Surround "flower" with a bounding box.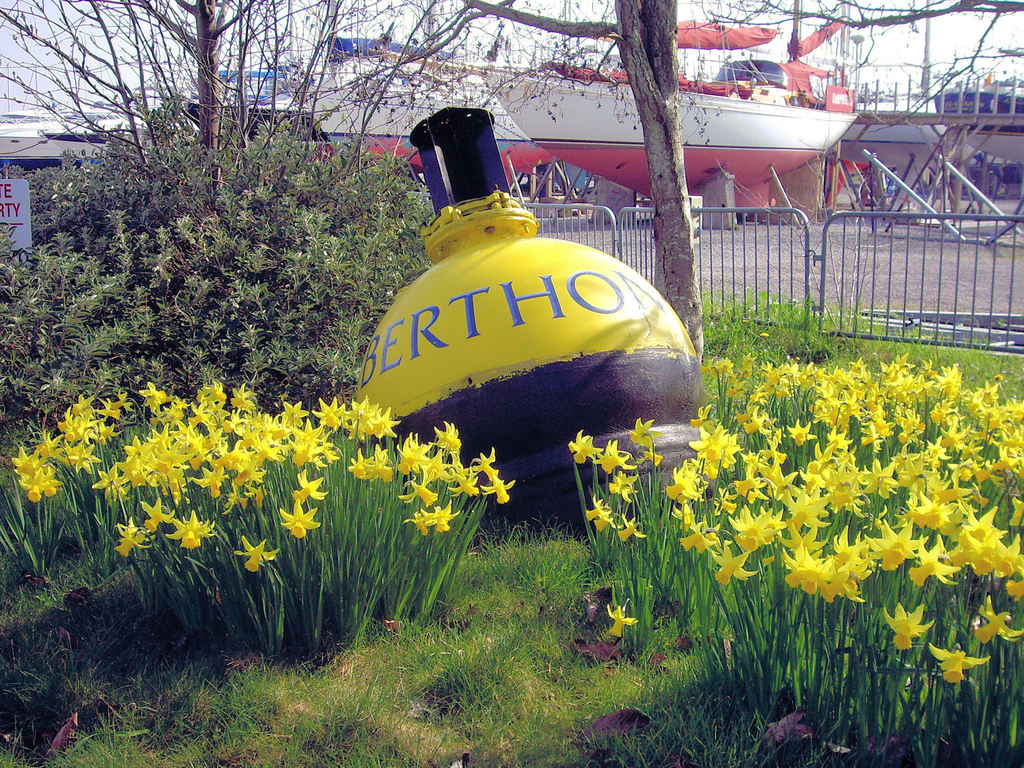
left=136, top=495, right=175, bottom=532.
